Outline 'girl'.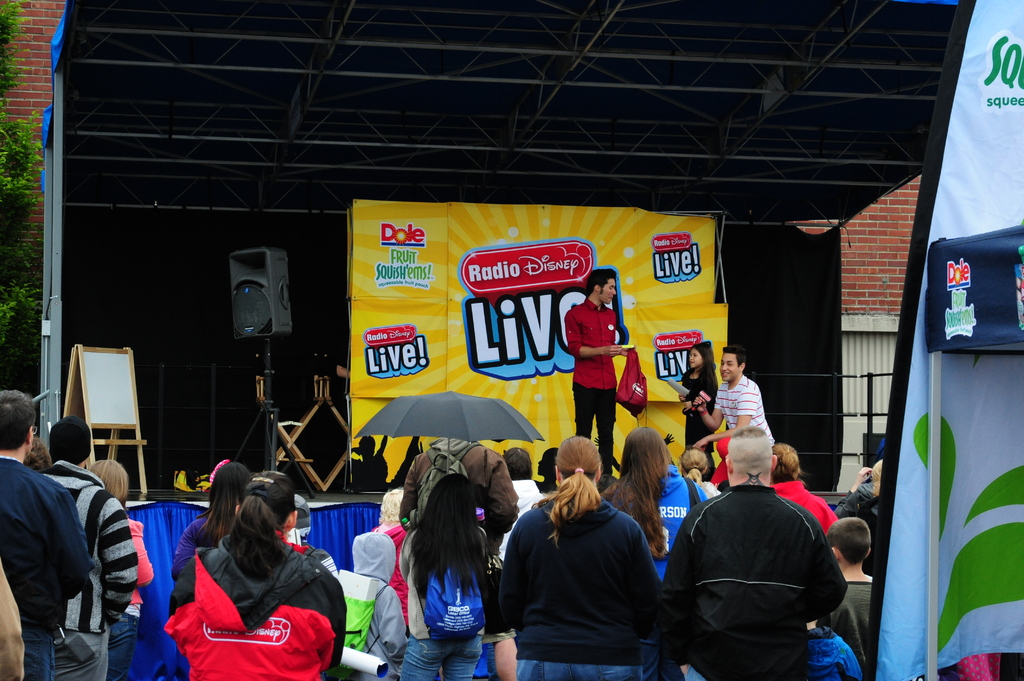
Outline: locate(676, 341, 721, 461).
